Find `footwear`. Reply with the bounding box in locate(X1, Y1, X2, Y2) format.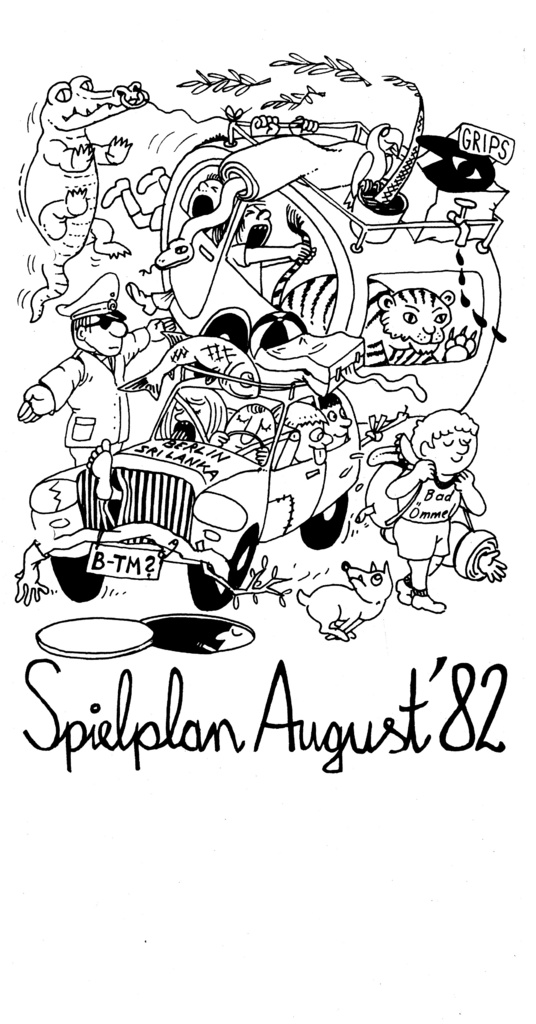
locate(101, 174, 131, 209).
